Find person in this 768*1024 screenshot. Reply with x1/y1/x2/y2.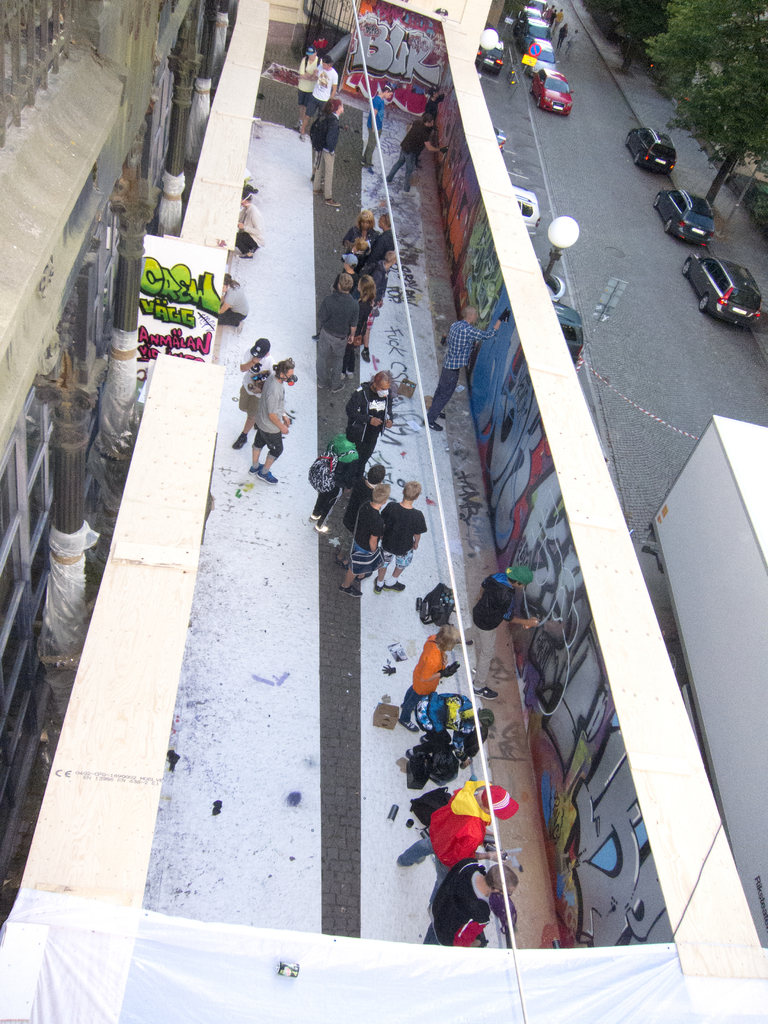
397/624/460/734.
